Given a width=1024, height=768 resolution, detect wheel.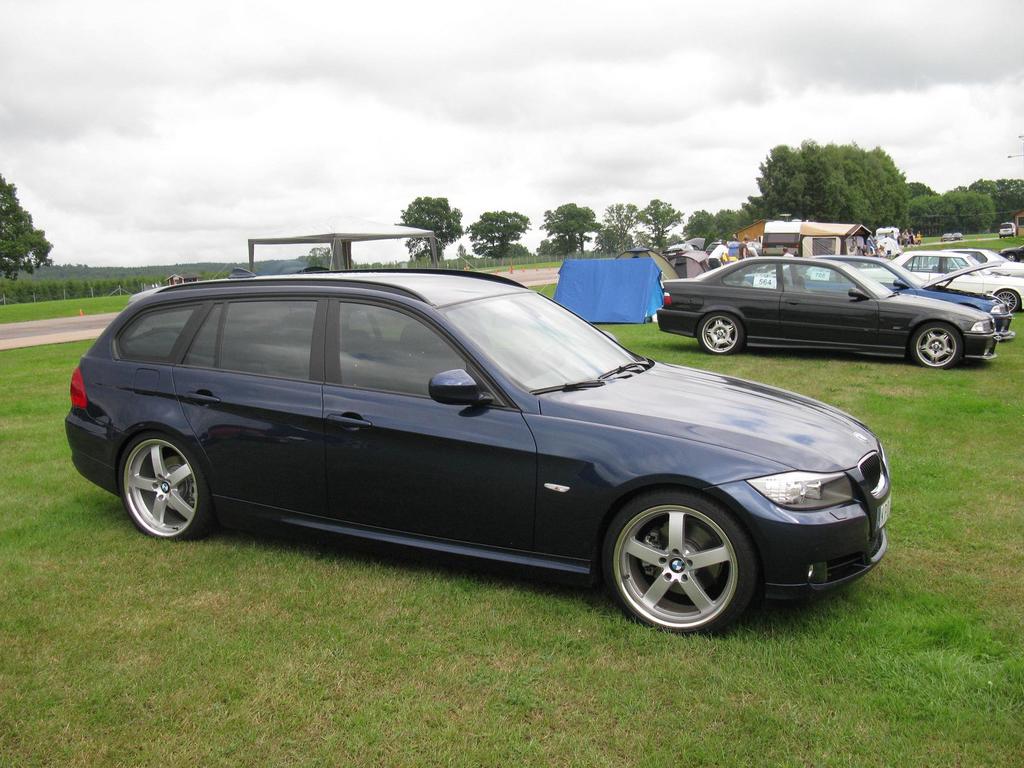
595/495/753/628.
